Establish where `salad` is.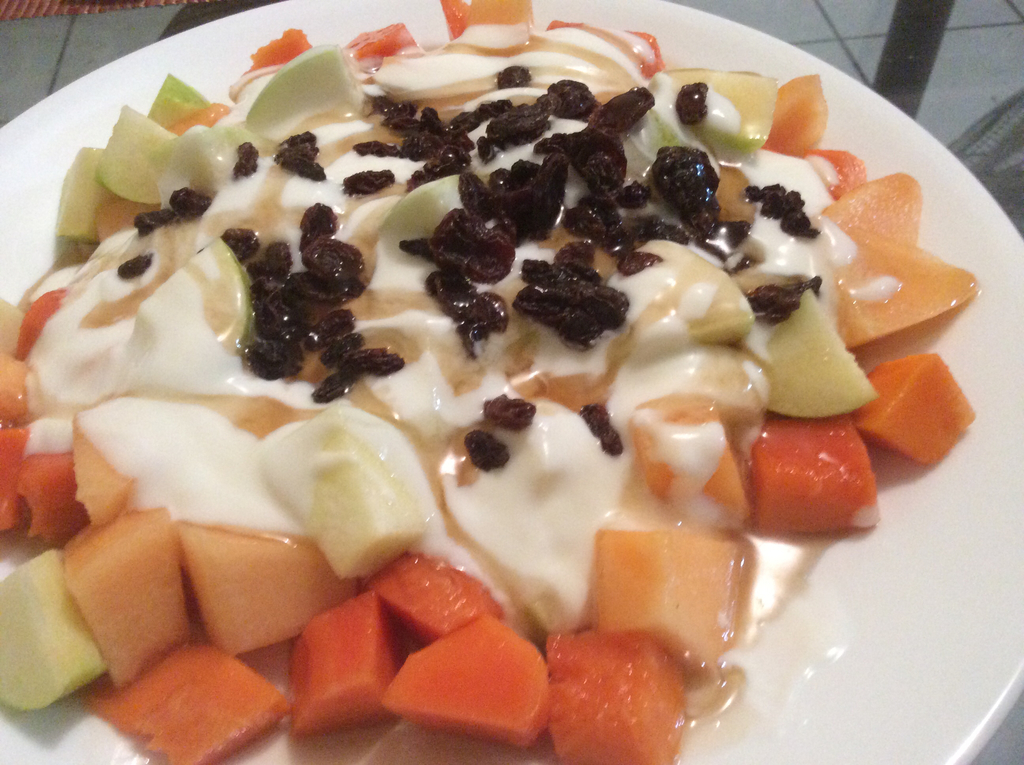
Established at (left=0, top=1, right=986, bottom=764).
